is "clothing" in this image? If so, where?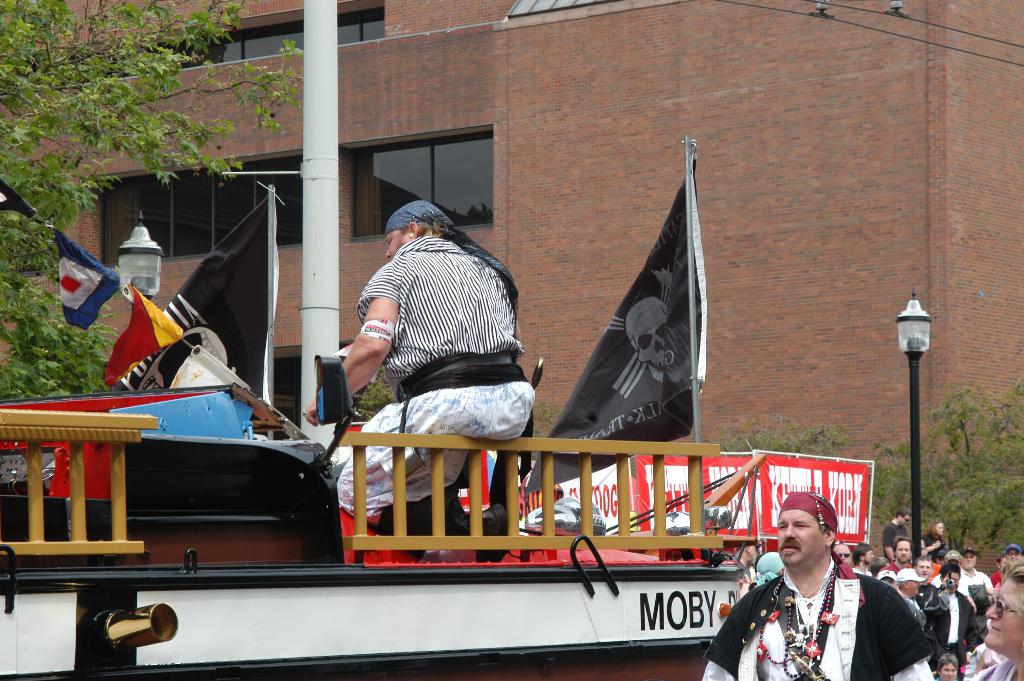
Yes, at x1=332, y1=202, x2=544, y2=511.
